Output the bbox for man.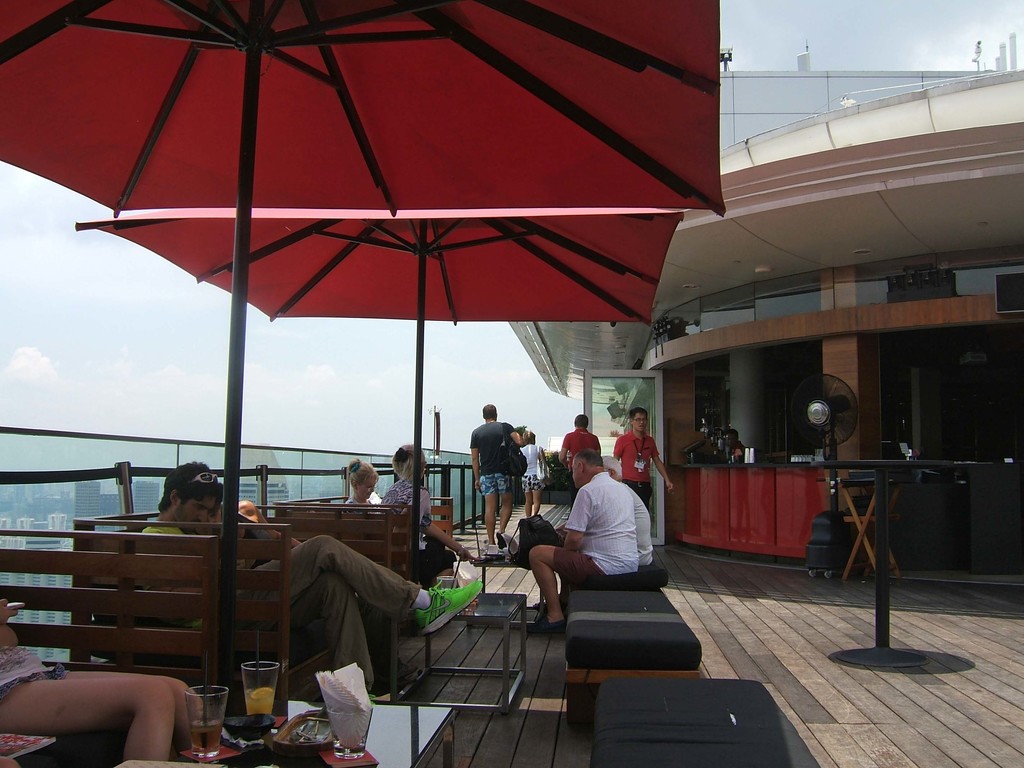
<bbox>138, 458, 481, 712</bbox>.
